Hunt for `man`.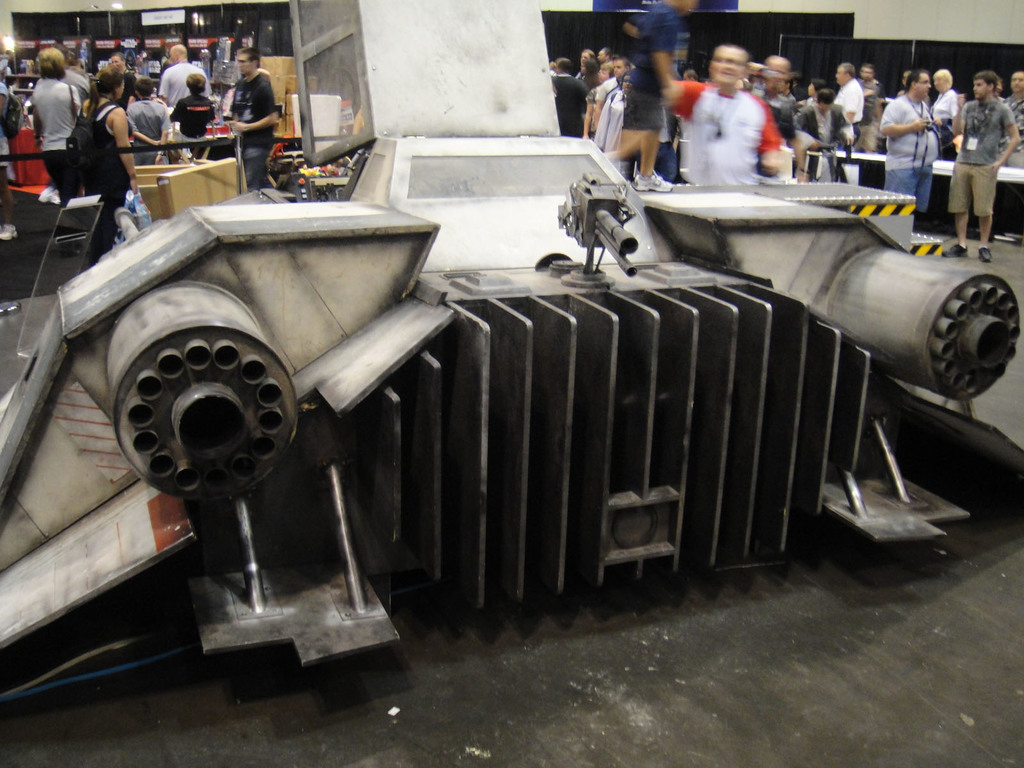
Hunted down at <bbox>681, 67, 702, 86</bbox>.
